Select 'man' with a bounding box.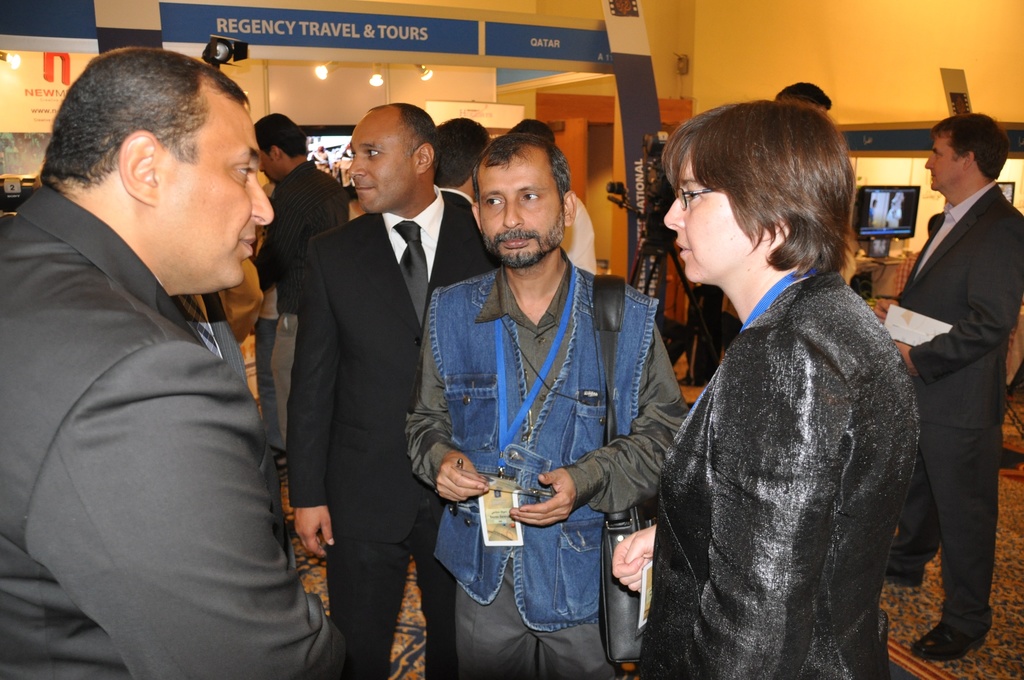
<box>8,34,328,654</box>.
